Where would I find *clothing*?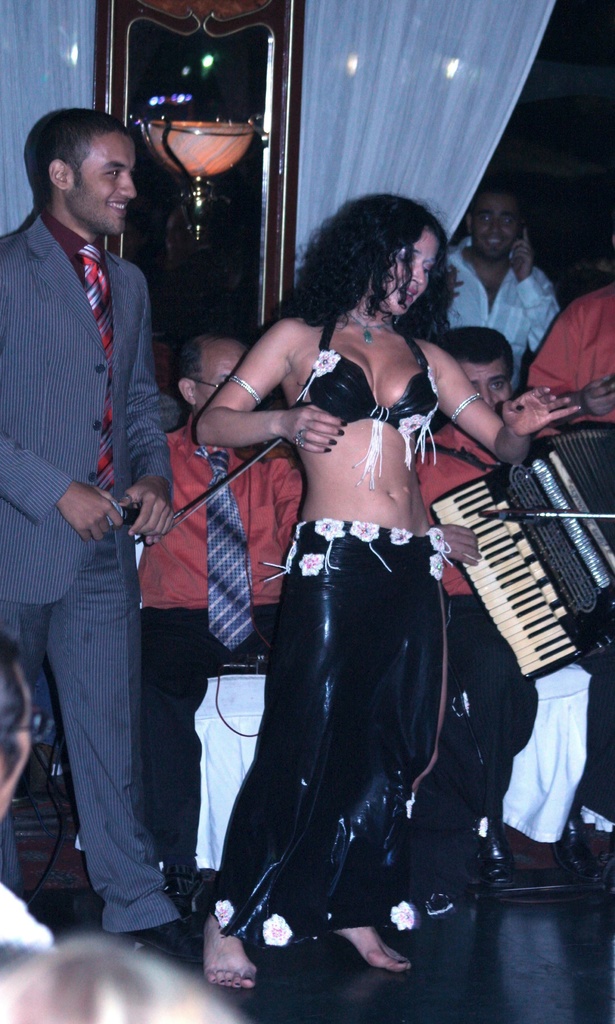
At crop(126, 419, 319, 911).
